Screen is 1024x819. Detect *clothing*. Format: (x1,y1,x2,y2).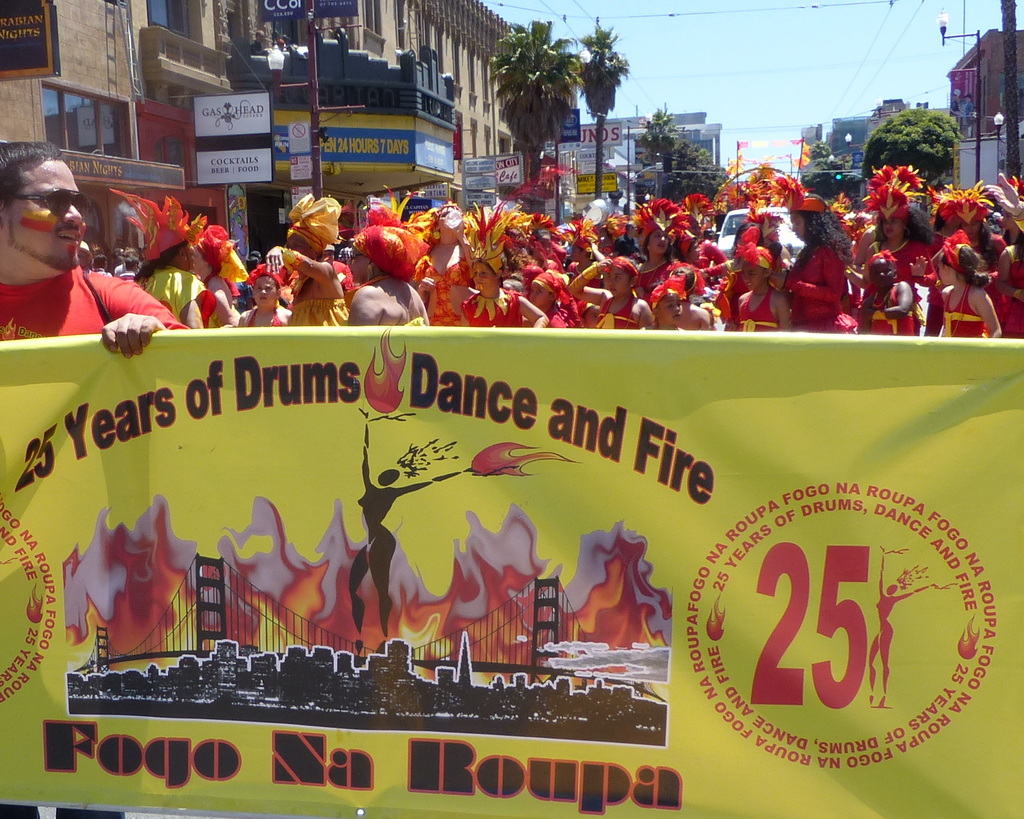
(847,288,920,338).
